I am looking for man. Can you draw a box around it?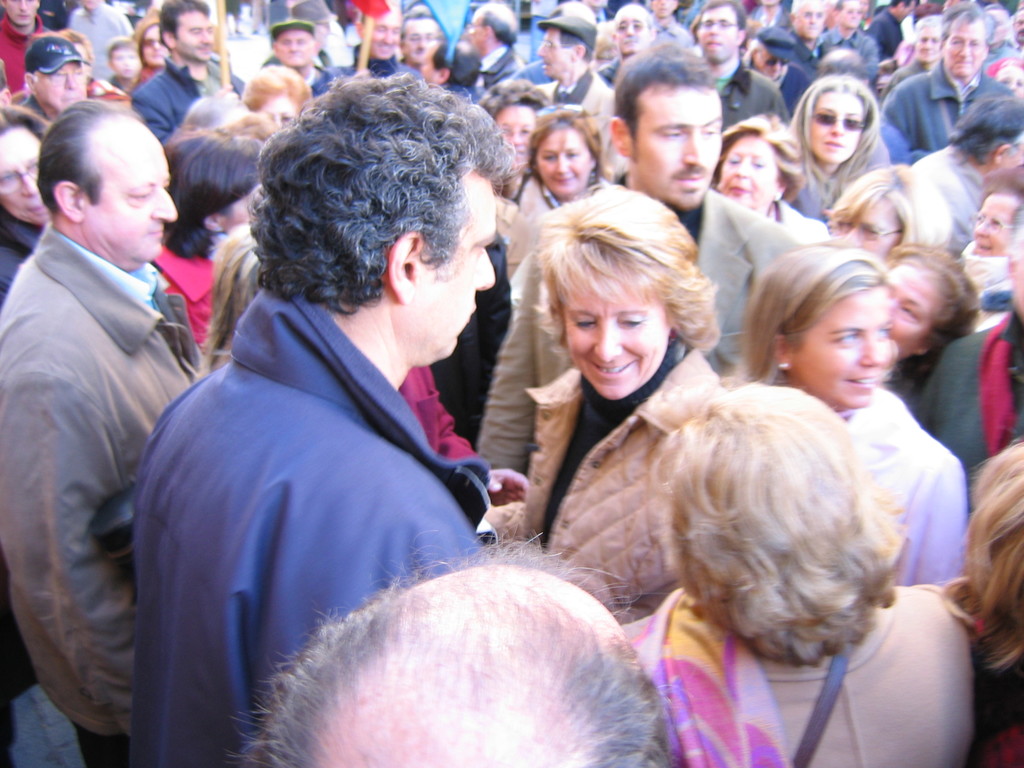
Sure, the bounding box is [left=1012, top=13, right=1023, bottom=61].
